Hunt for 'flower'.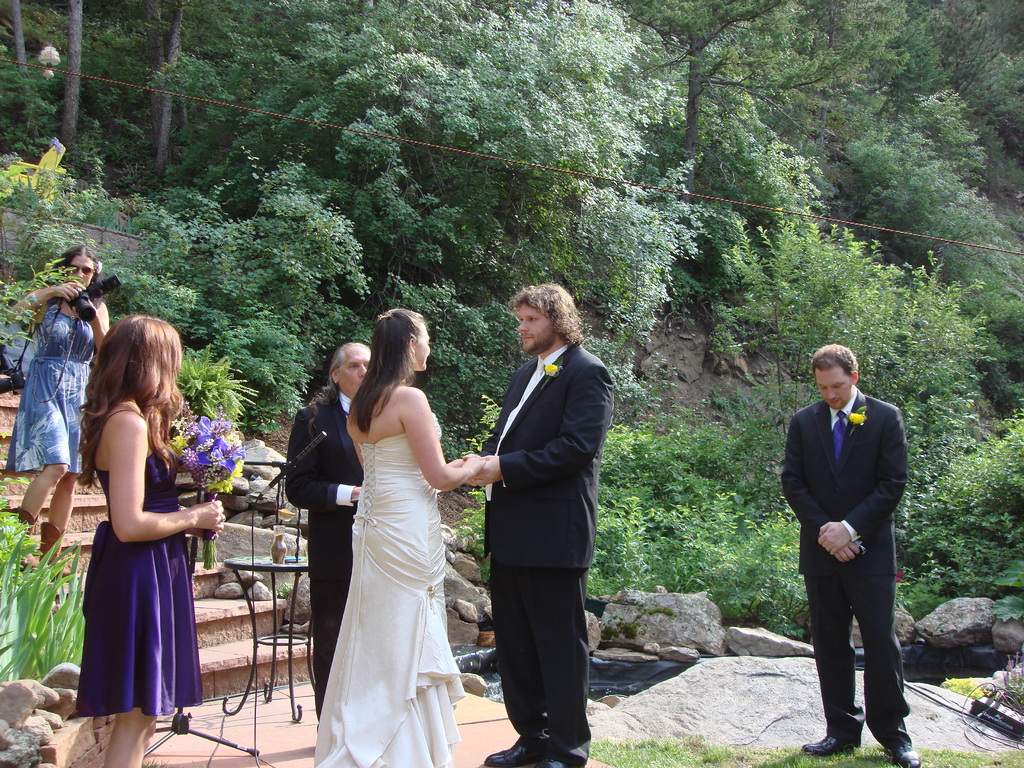
Hunted down at left=543, top=361, right=557, bottom=375.
